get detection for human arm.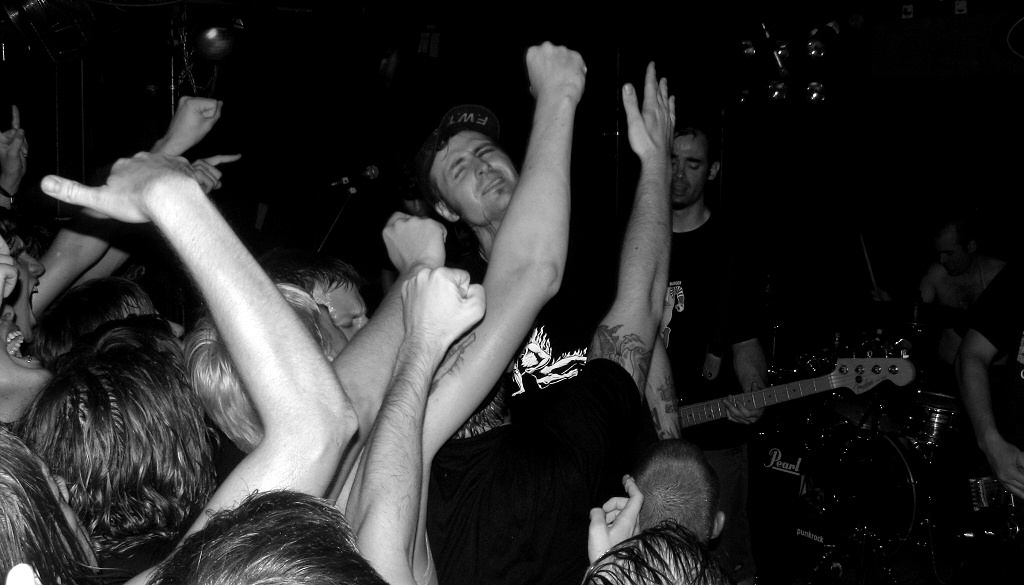
Detection: bbox=[647, 331, 684, 441].
